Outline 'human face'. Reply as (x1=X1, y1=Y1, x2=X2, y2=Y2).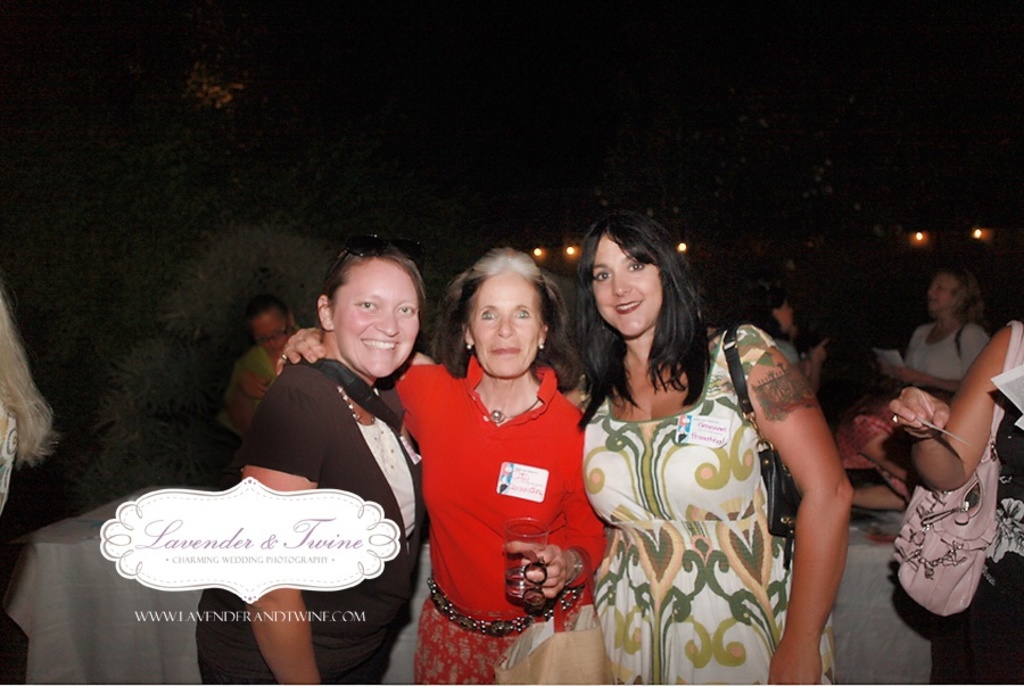
(x1=253, y1=315, x2=290, y2=357).
